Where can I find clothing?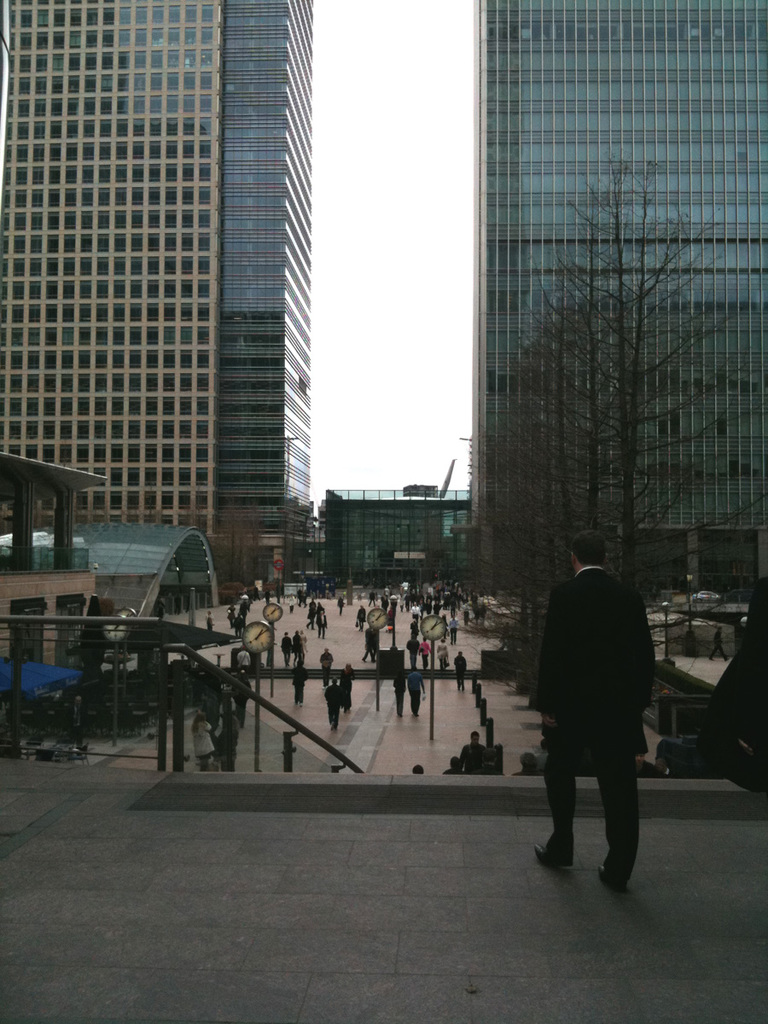
You can find it at [363,634,375,660].
